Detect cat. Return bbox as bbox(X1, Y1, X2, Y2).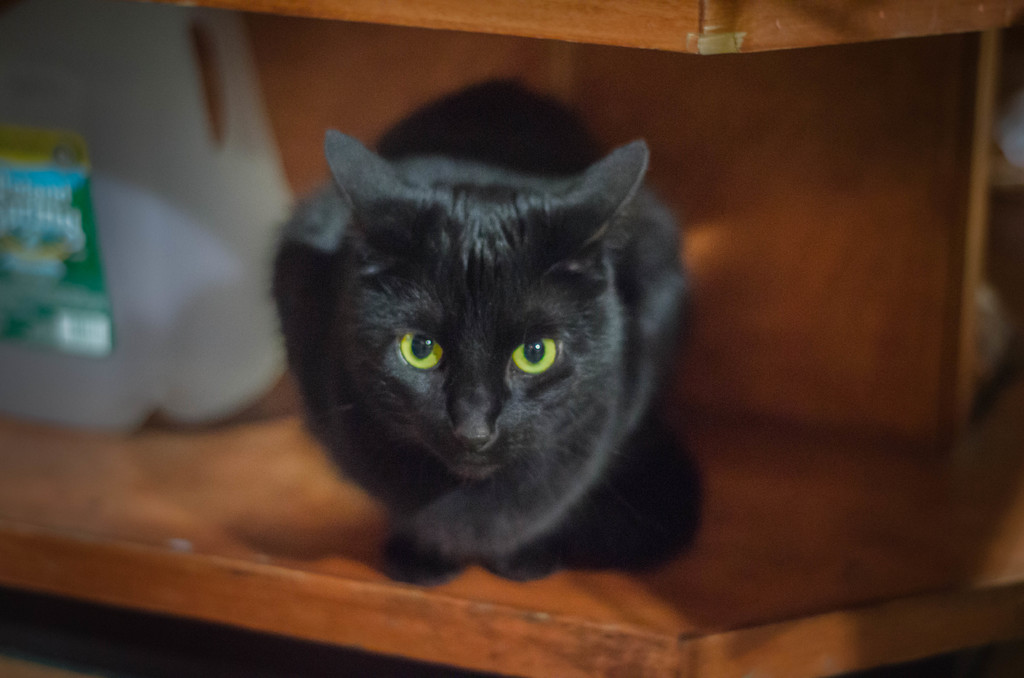
bbox(268, 69, 706, 588).
